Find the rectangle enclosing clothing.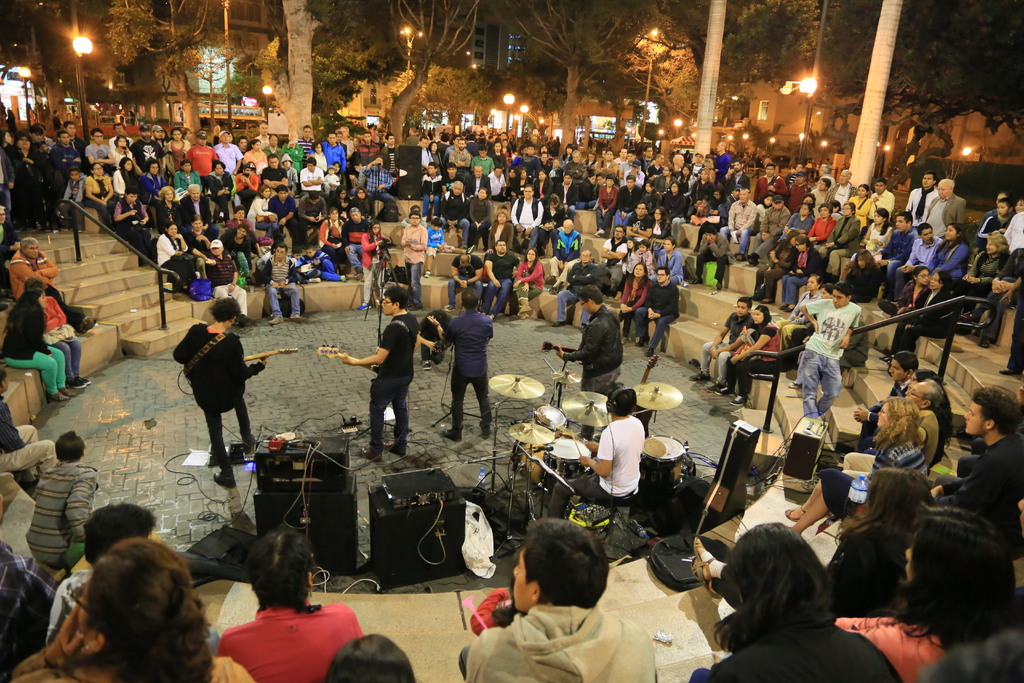
[x1=371, y1=315, x2=422, y2=454].
